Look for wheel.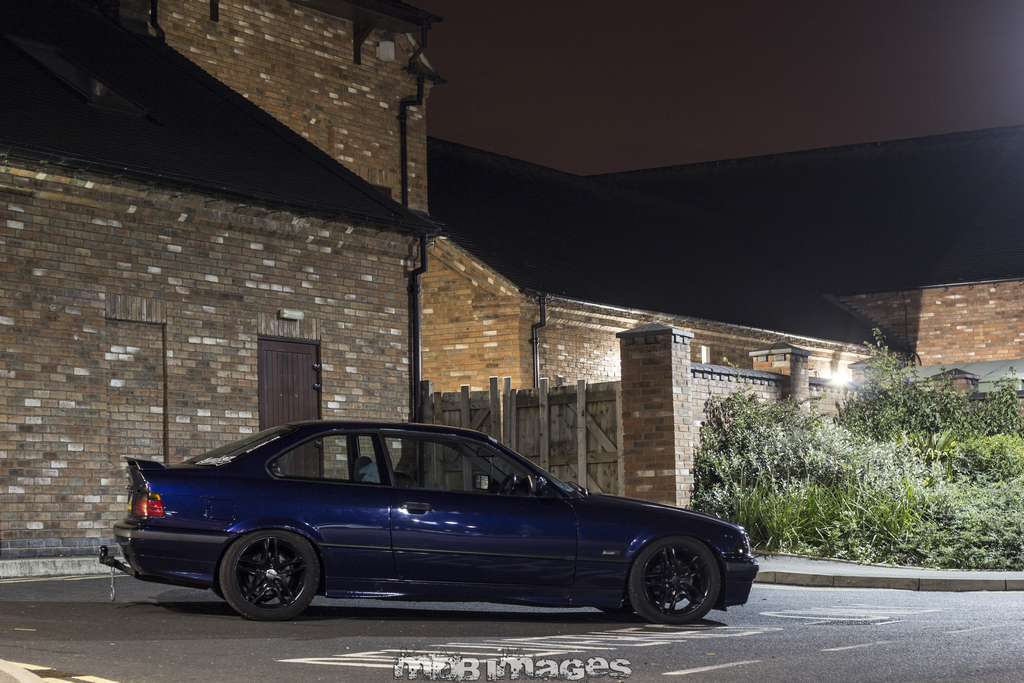
Found: 211,547,316,619.
